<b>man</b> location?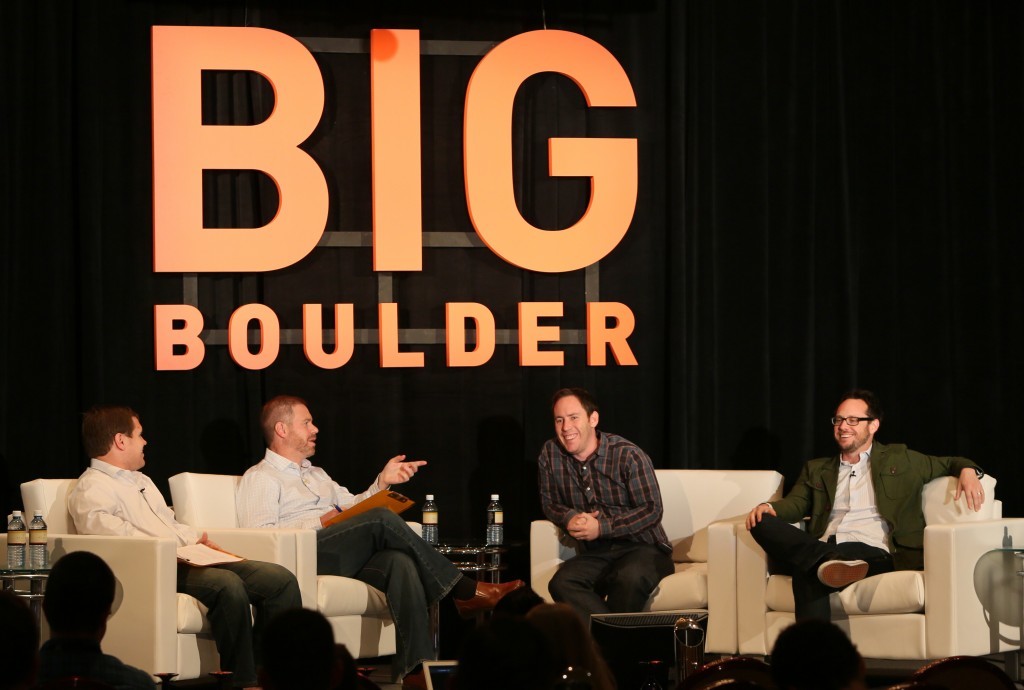
[12,546,154,689]
